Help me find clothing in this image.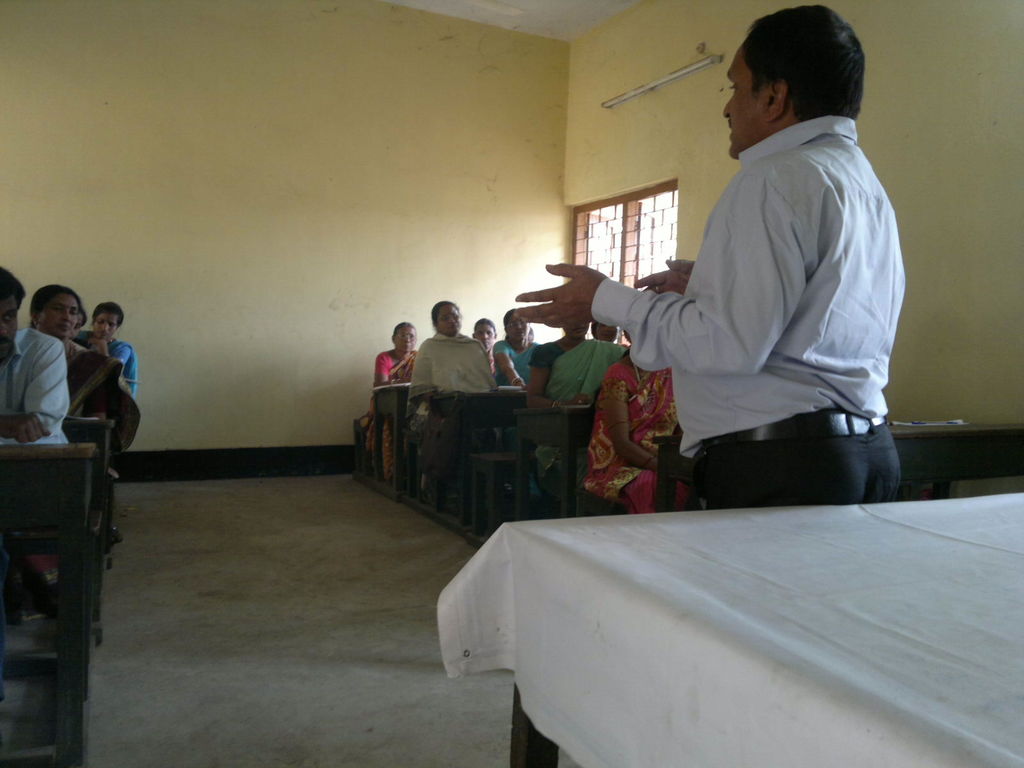
Found it: locate(582, 351, 709, 498).
